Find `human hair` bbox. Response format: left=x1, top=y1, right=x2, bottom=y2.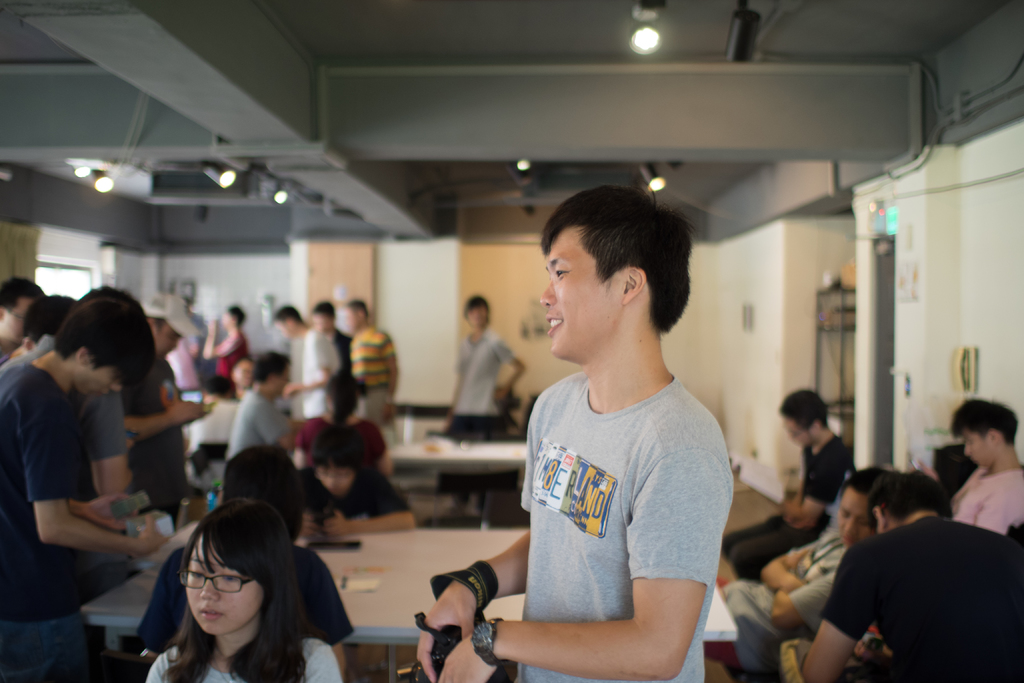
left=346, top=302, right=368, bottom=317.
